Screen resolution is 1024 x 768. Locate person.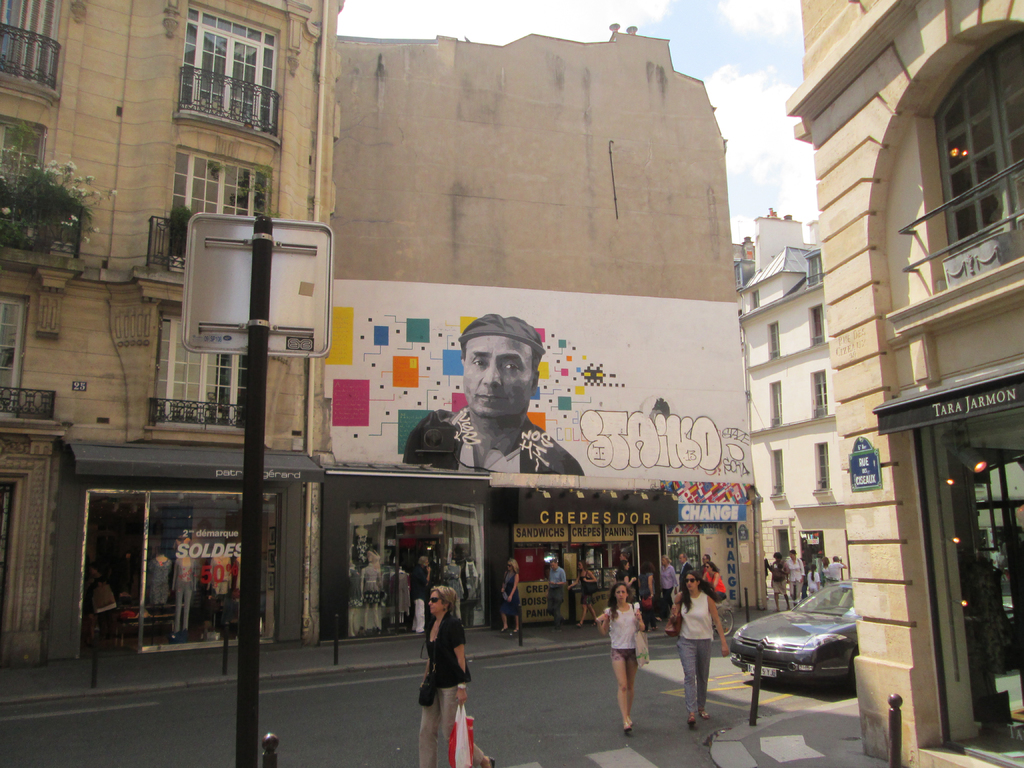
BBox(570, 562, 593, 625).
